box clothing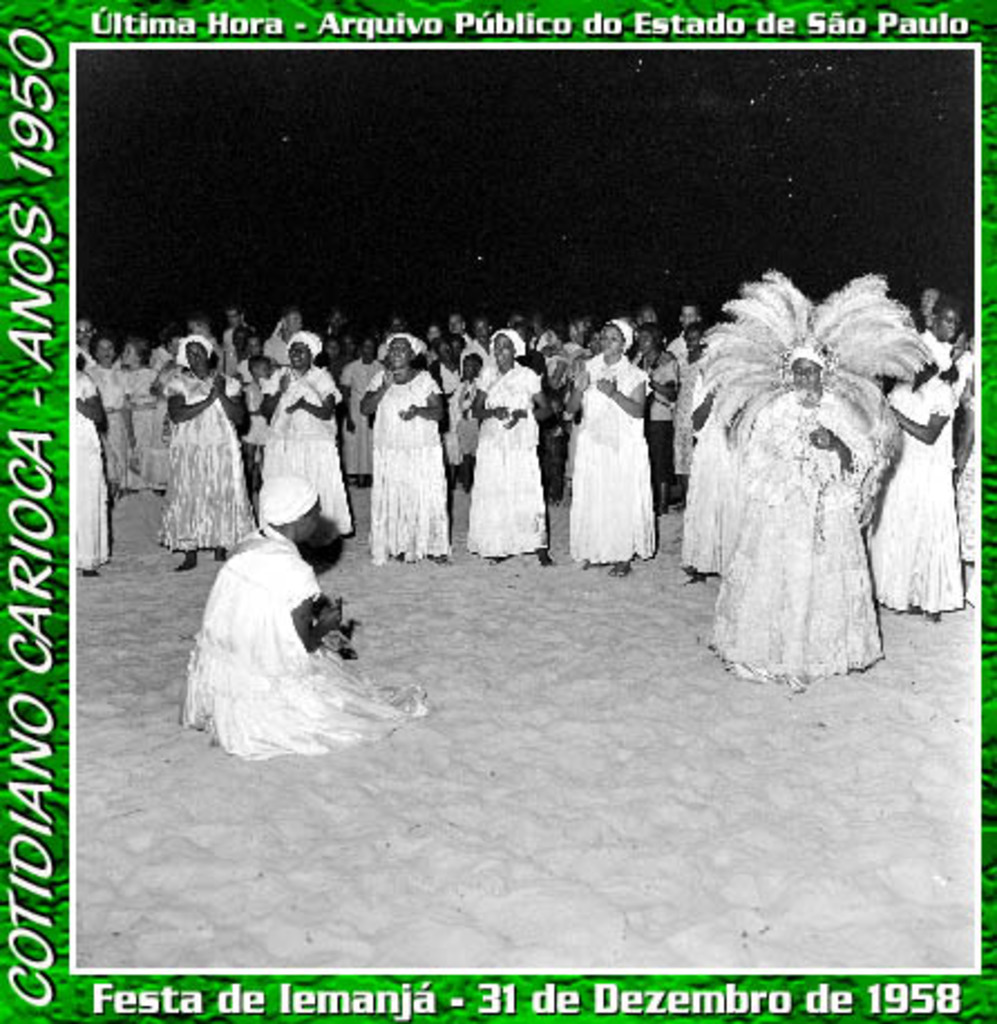
<box>952,427,979,566</box>
